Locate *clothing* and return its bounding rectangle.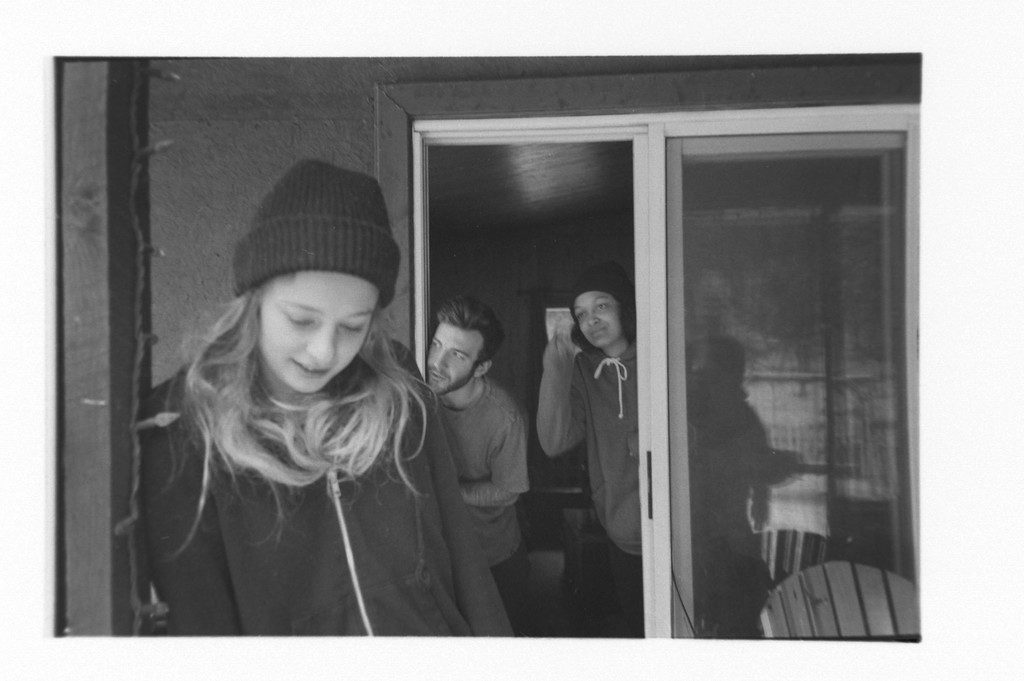
x1=123 y1=301 x2=461 y2=634.
